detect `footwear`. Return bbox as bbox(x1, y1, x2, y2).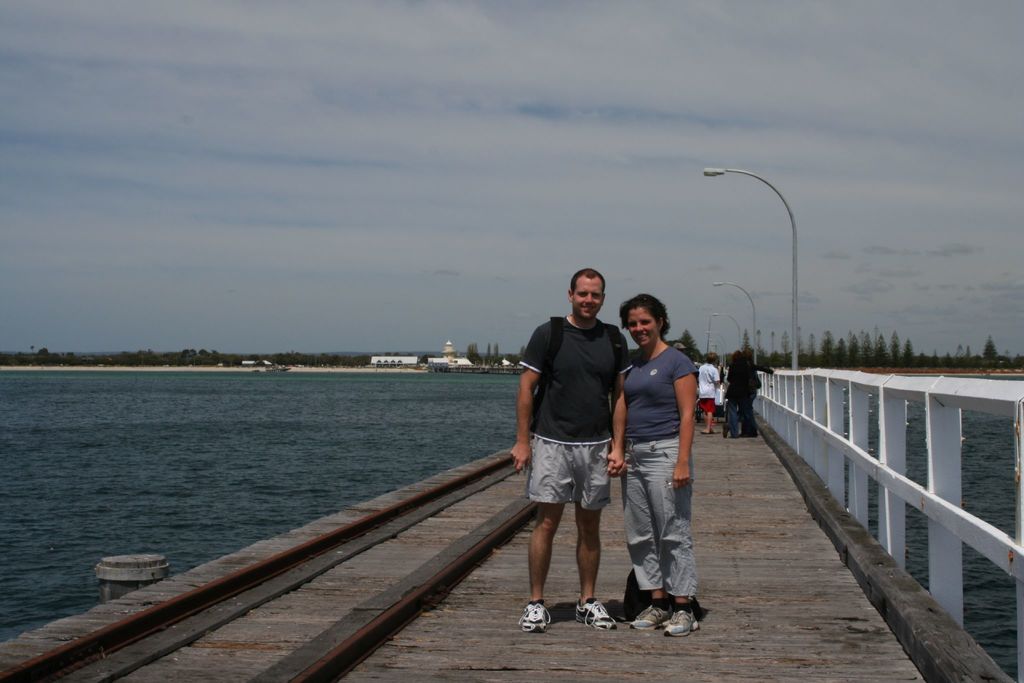
bbox(524, 602, 548, 630).
